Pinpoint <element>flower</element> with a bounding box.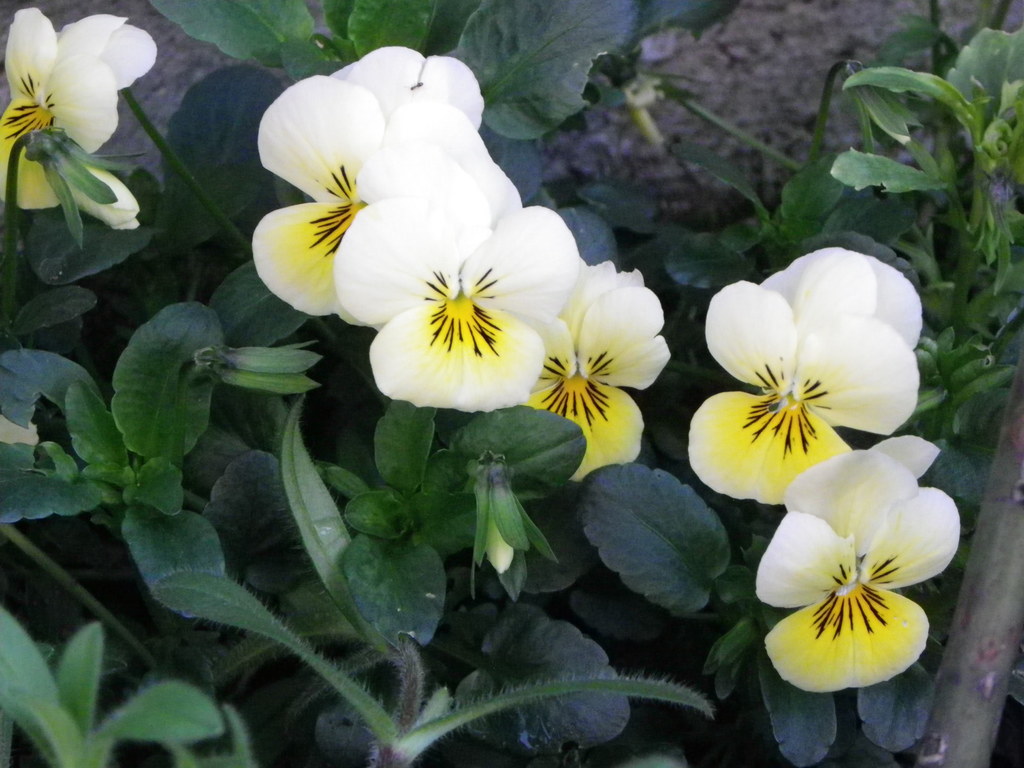
locate(0, 6, 159, 233).
